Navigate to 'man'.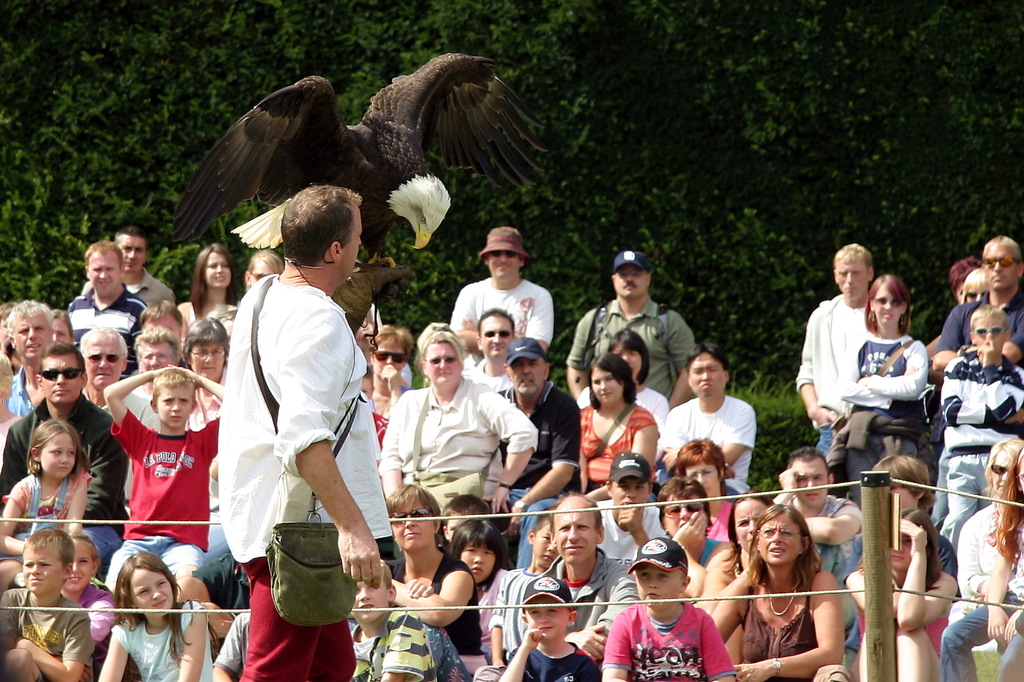
Navigation target: 61,225,137,373.
